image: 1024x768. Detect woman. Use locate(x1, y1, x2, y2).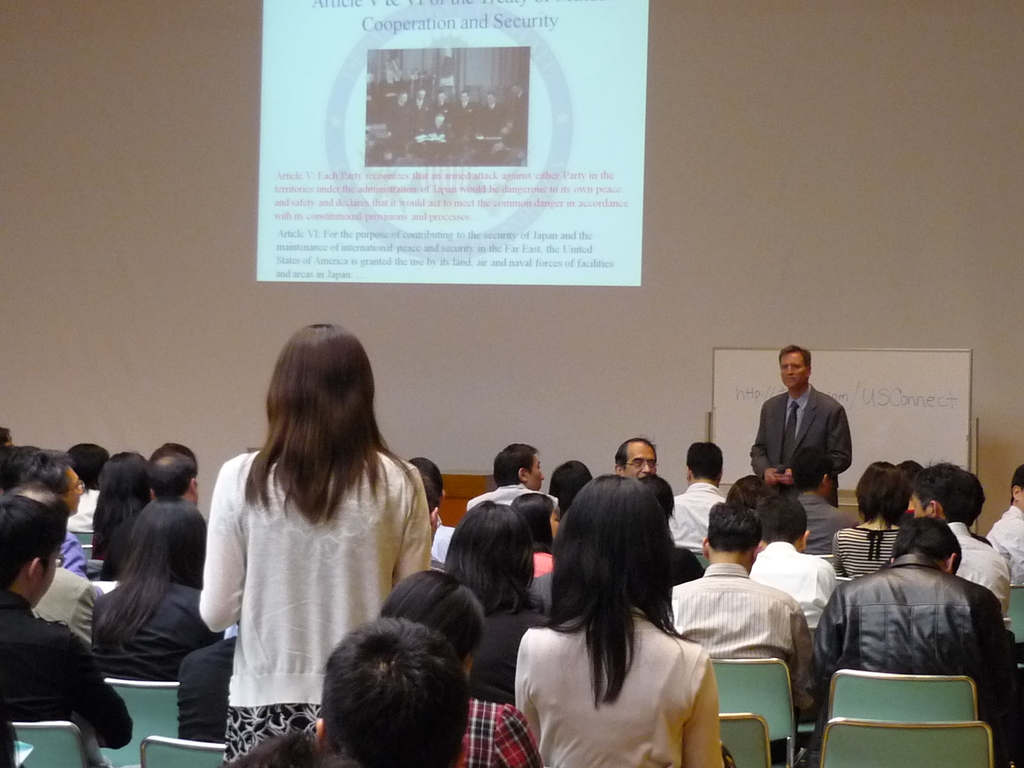
locate(503, 458, 744, 767).
